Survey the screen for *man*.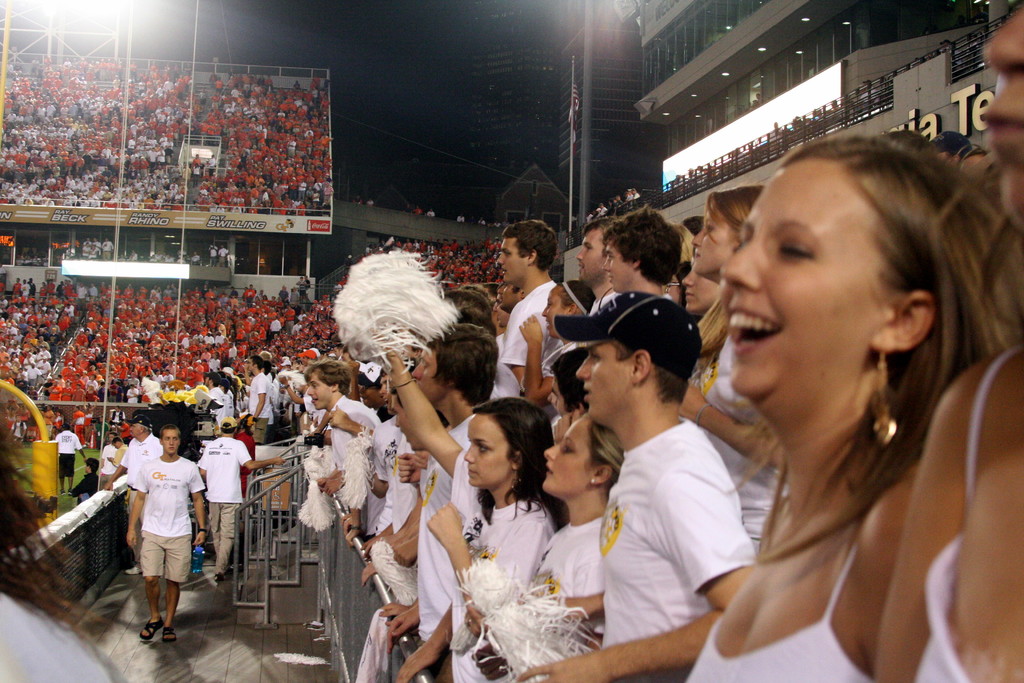
Survey found: l=2, t=399, r=18, b=440.
